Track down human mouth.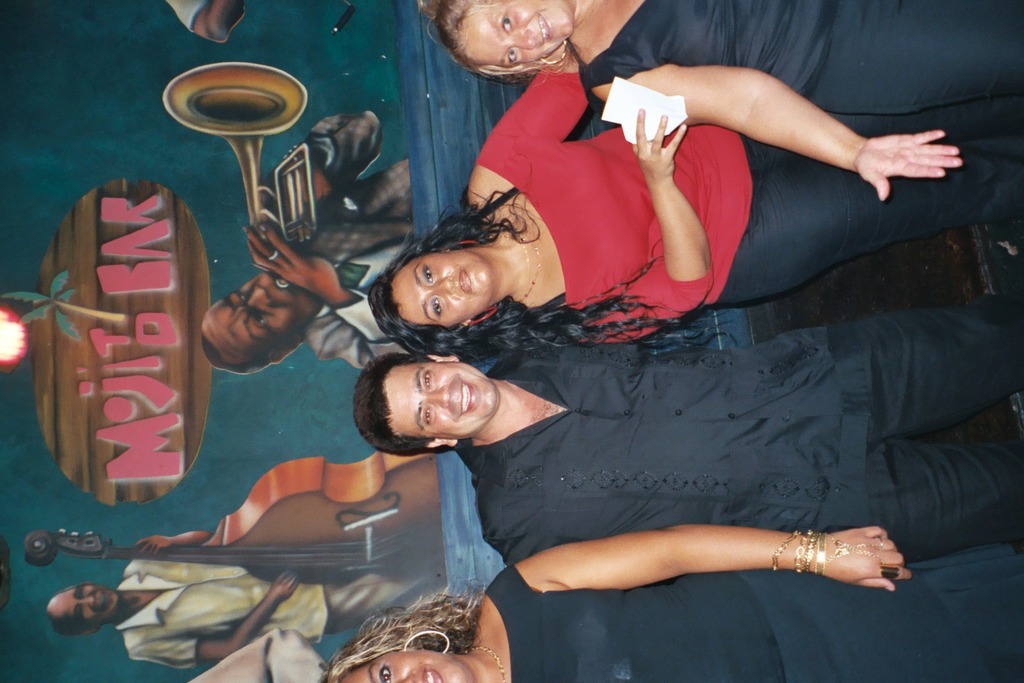
Tracked to {"left": 453, "top": 377, "right": 479, "bottom": 419}.
